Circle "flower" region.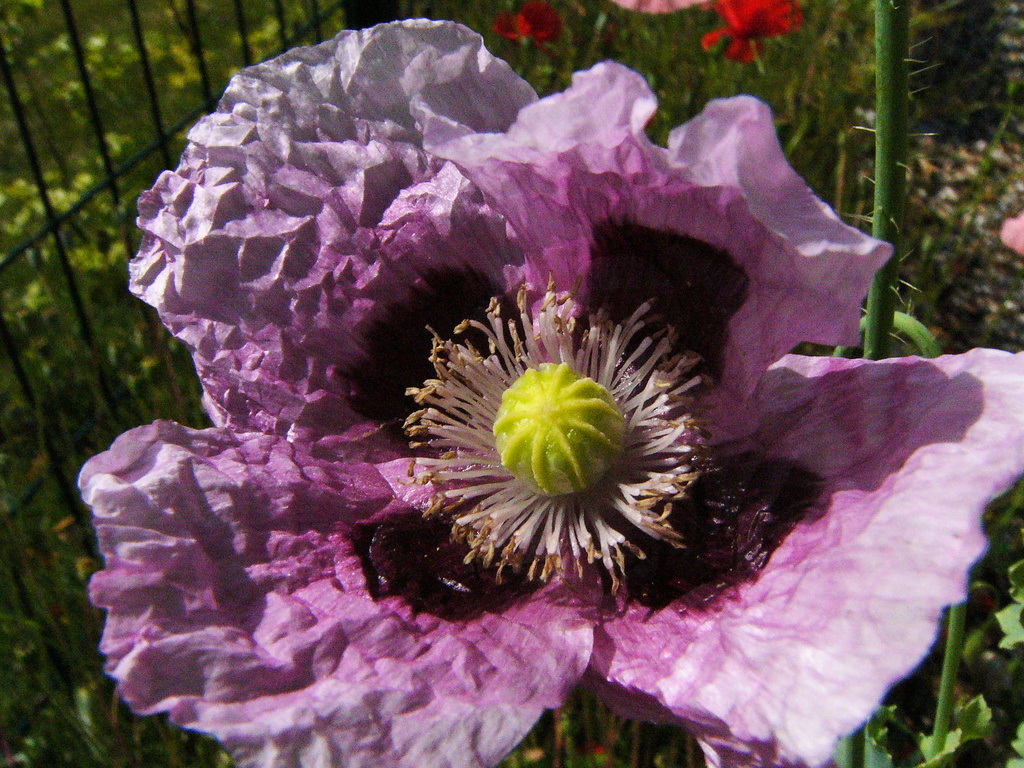
Region: (80, 20, 1023, 767).
